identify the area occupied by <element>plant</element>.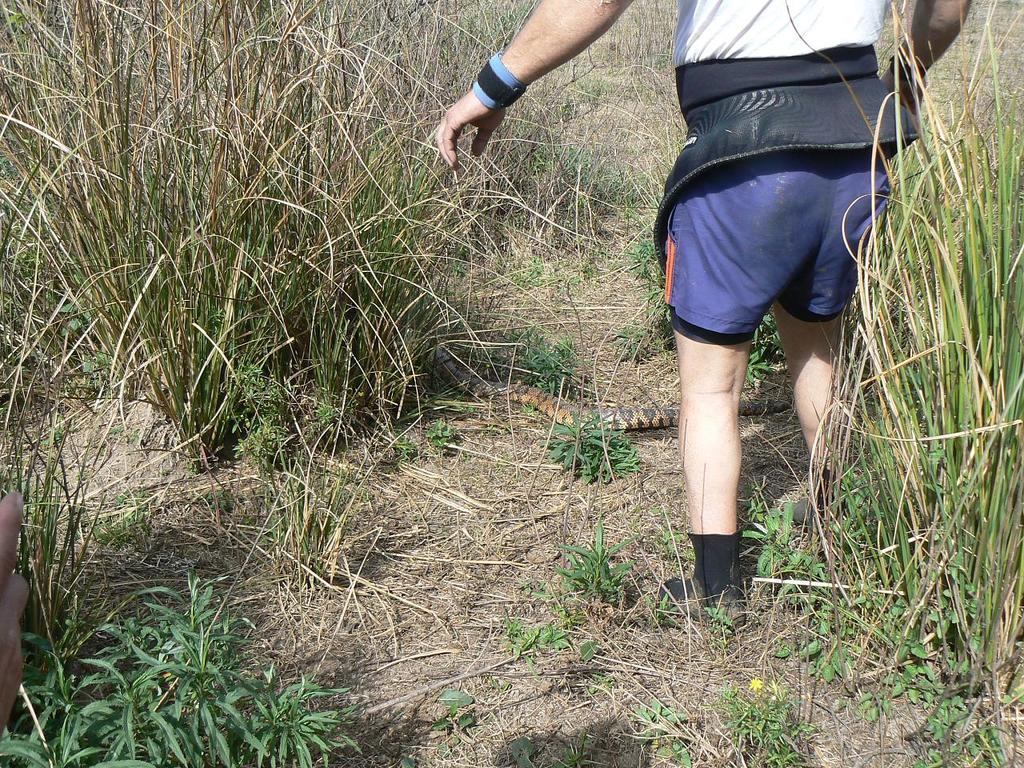
Area: bbox=(0, 566, 362, 767).
